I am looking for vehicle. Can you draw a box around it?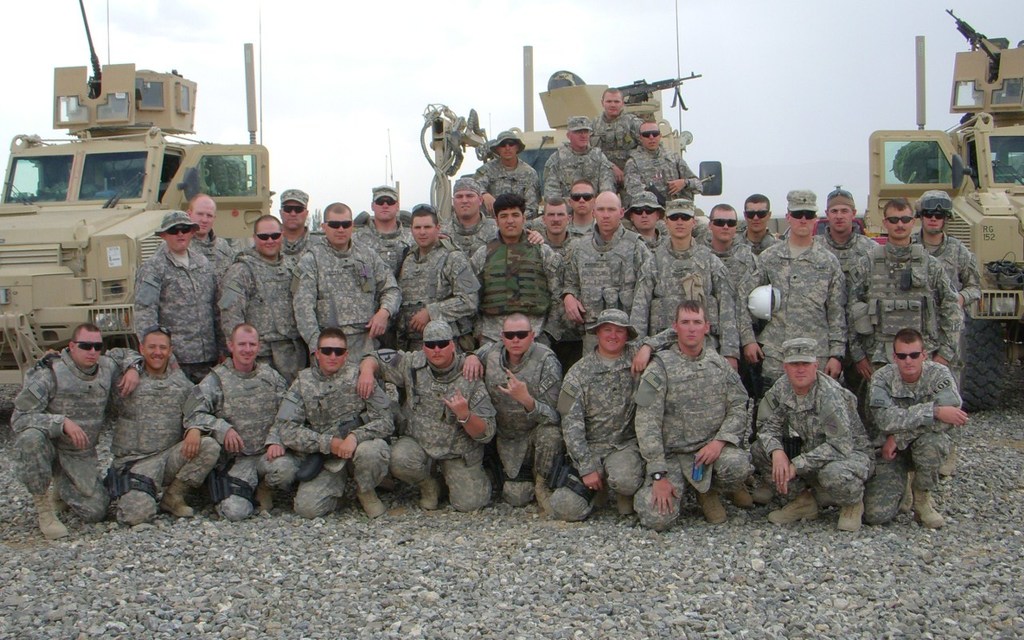
Sure, the bounding box is select_region(861, 29, 1023, 414).
